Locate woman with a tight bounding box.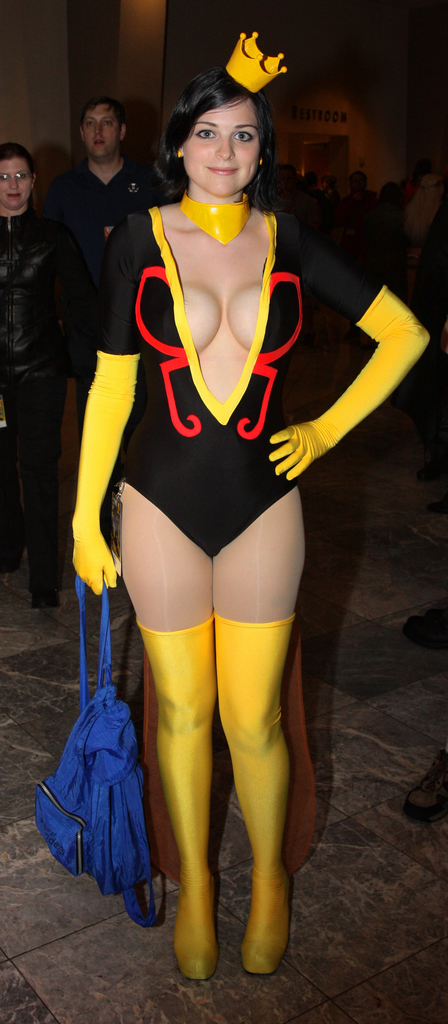
85 31 381 857.
